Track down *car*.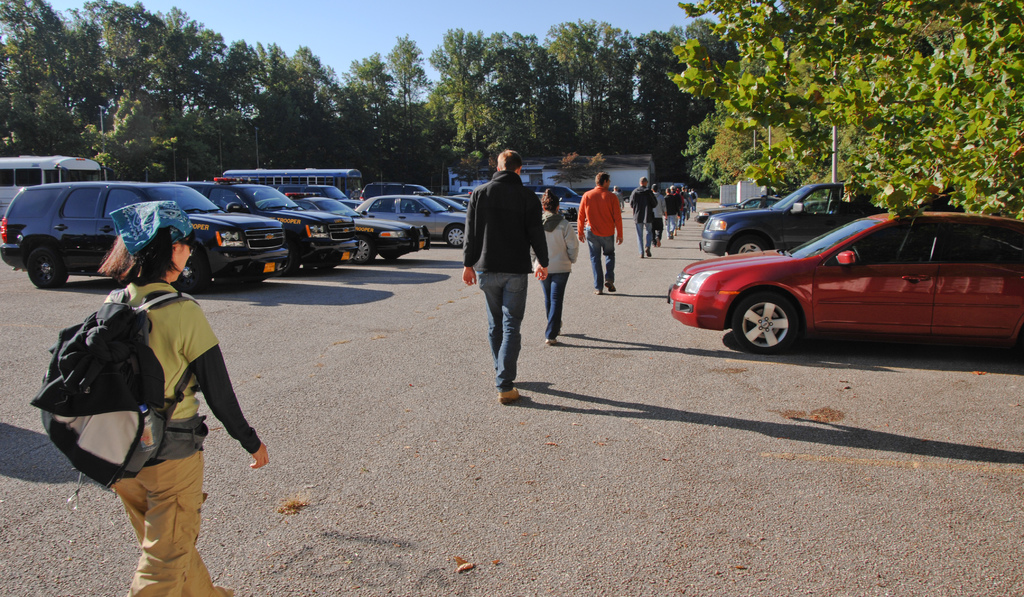
Tracked to (x1=696, y1=177, x2=868, y2=257).
